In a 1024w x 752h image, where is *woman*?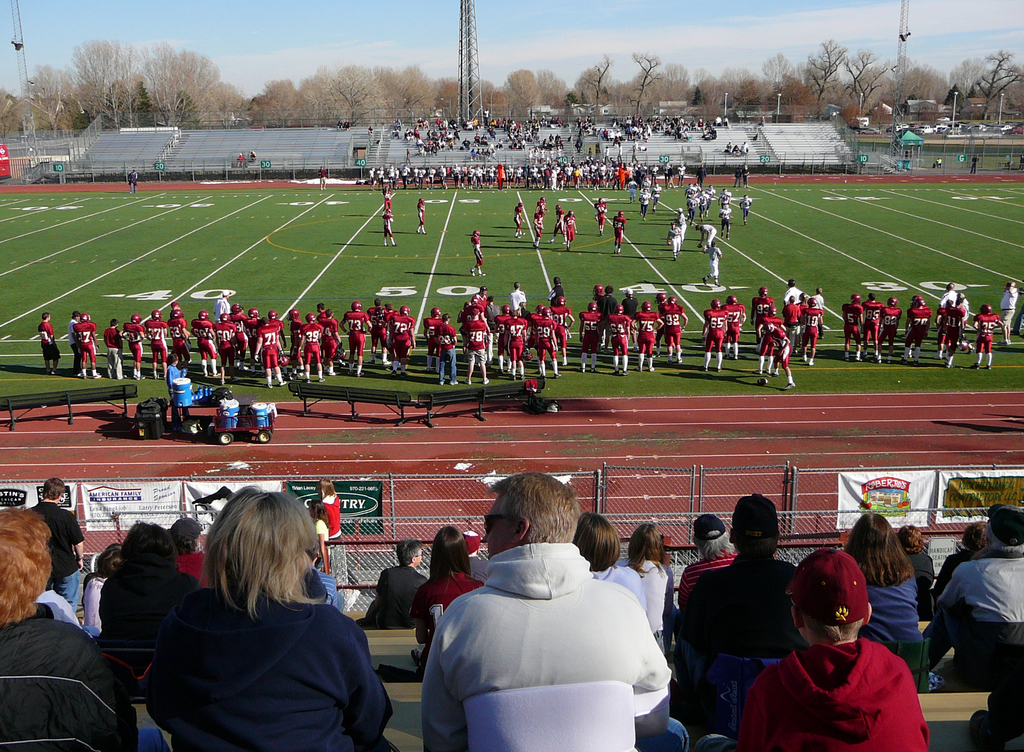
bbox(131, 508, 366, 751).
